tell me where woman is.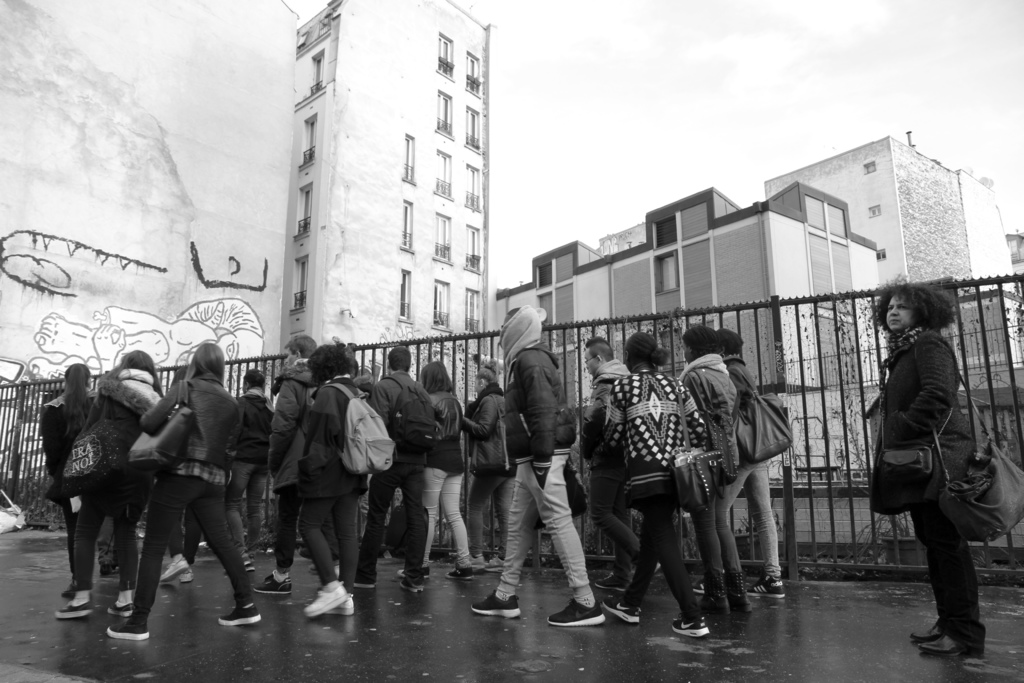
woman is at [left=593, top=332, right=714, bottom=639].
